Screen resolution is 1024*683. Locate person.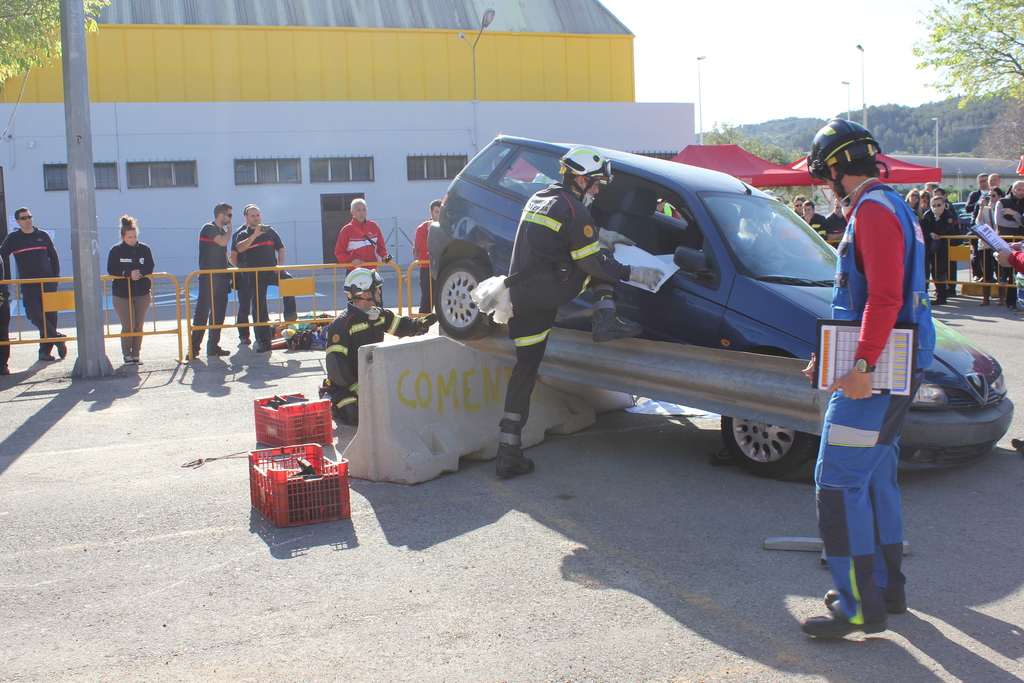
region(180, 199, 243, 365).
